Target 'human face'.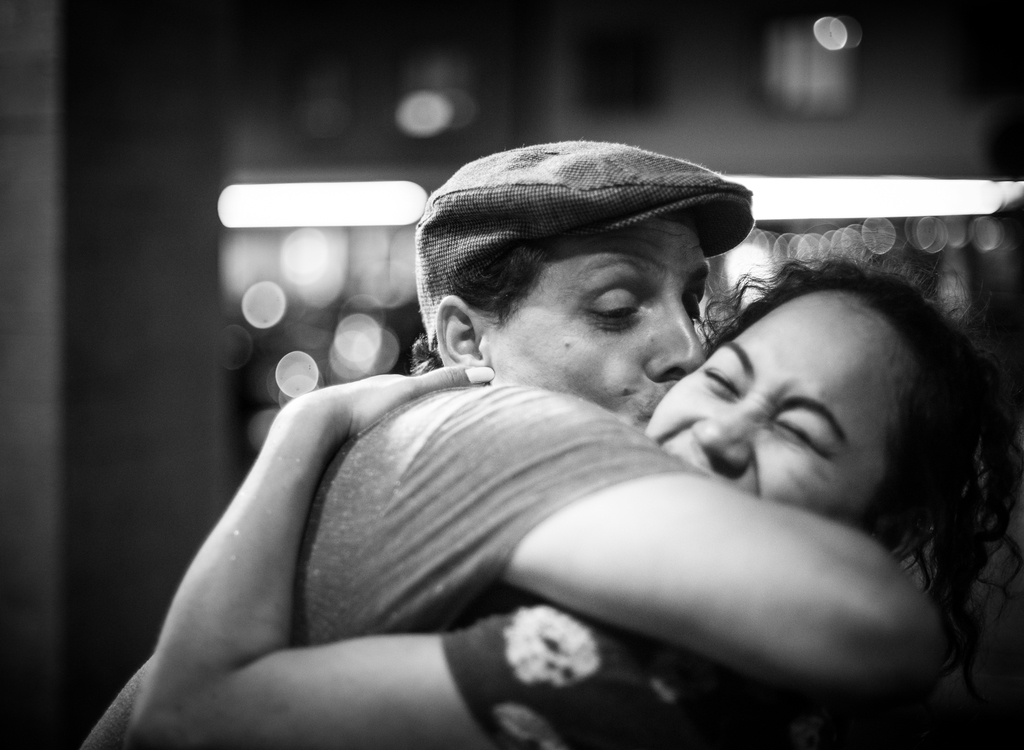
Target region: [left=635, top=277, right=918, bottom=538].
